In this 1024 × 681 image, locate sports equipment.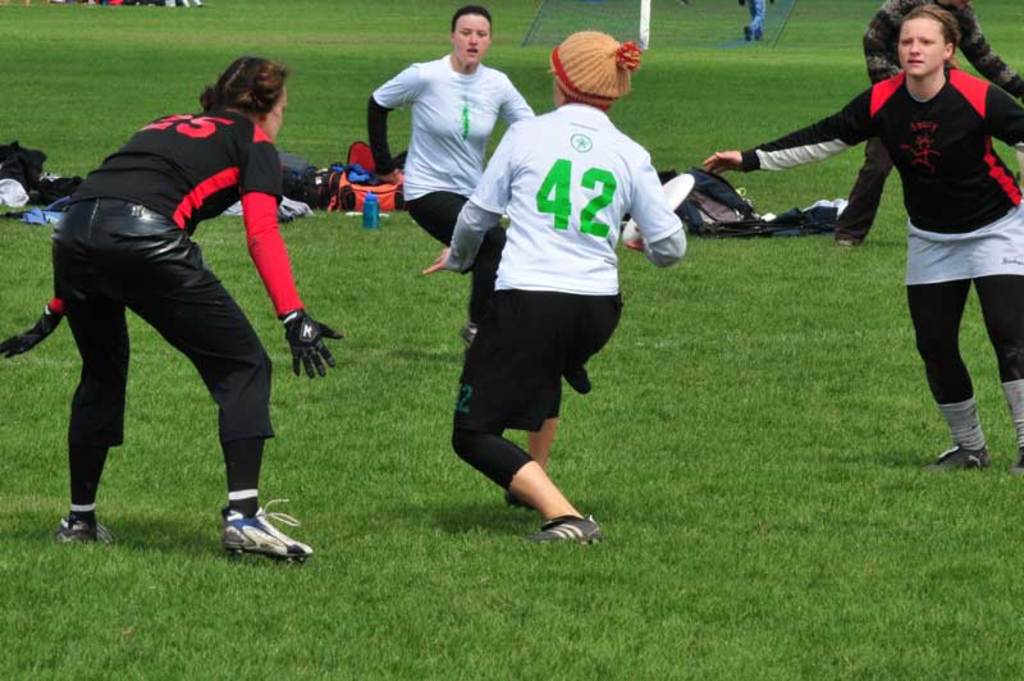
Bounding box: select_region(623, 174, 695, 242).
